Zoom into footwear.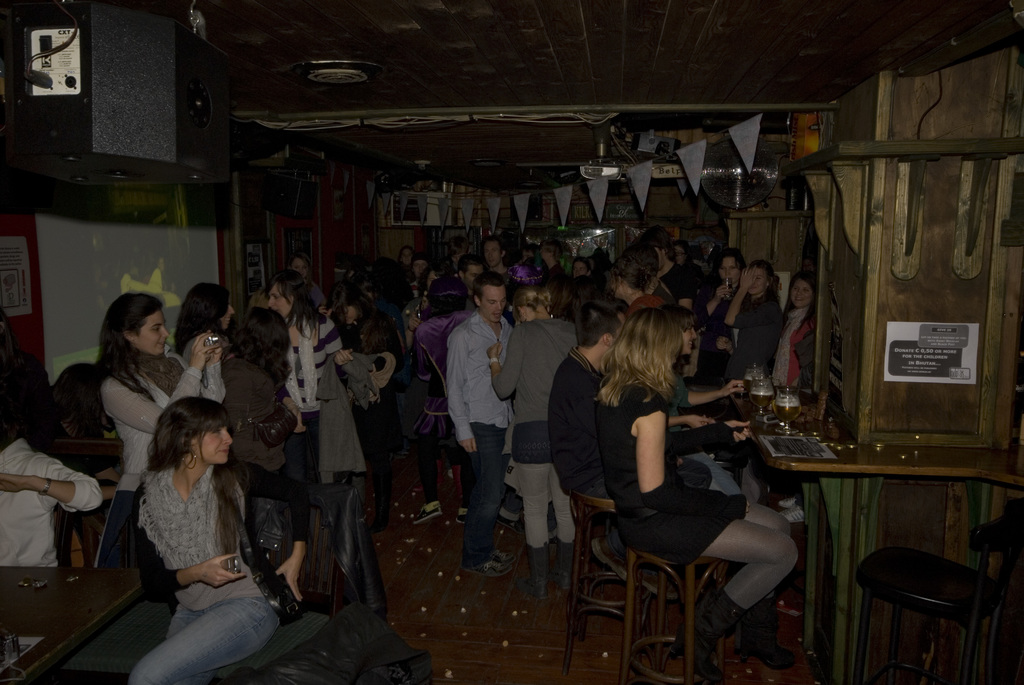
Zoom target: region(456, 500, 470, 532).
